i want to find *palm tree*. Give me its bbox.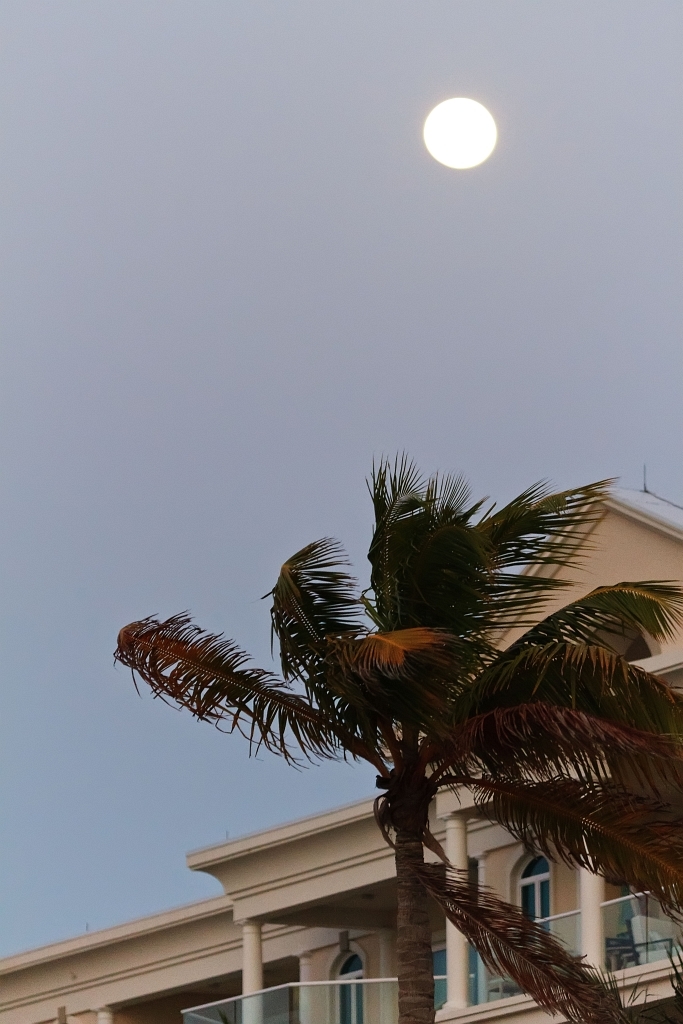
[133,429,614,1007].
